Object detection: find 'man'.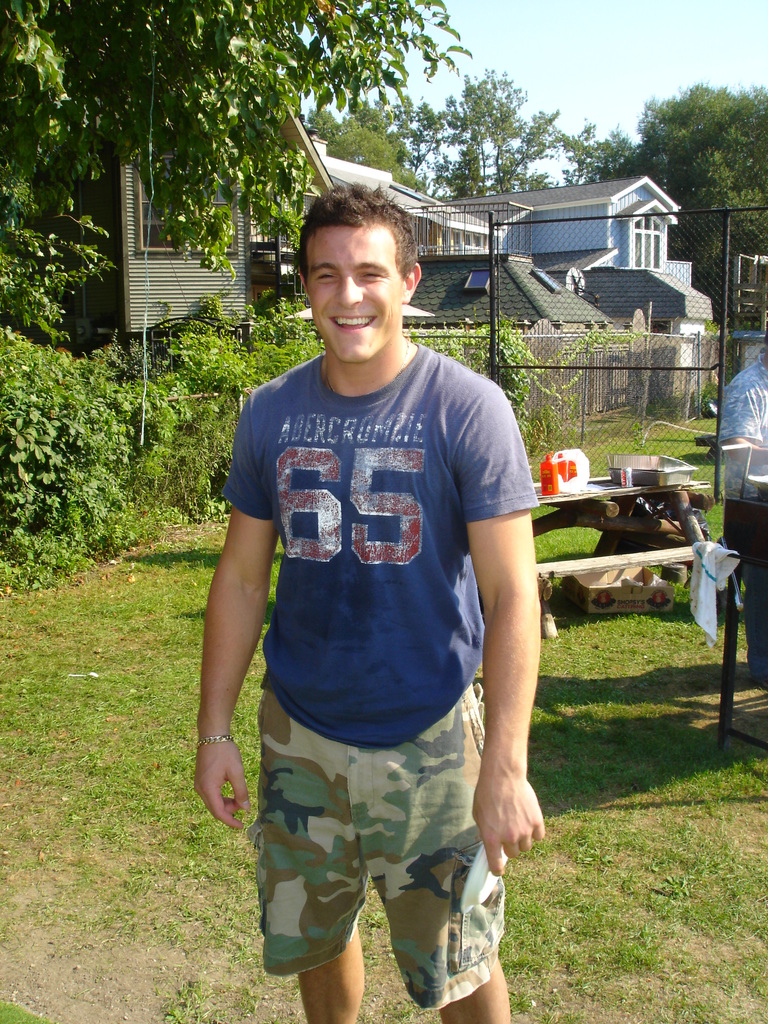
(204, 200, 557, 1009).
